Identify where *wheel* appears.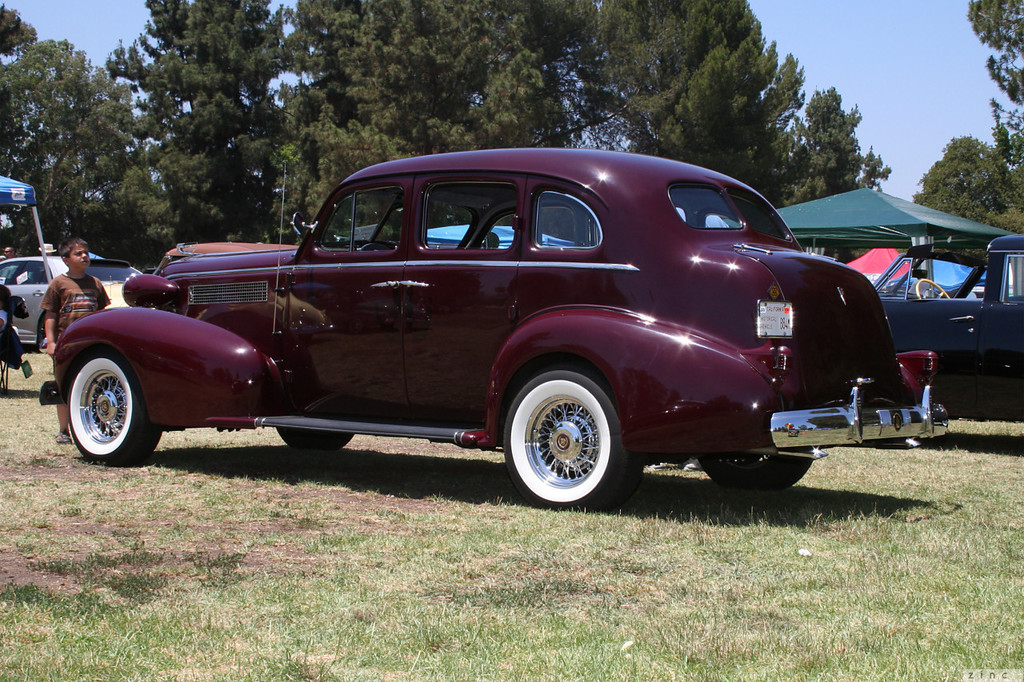
Appears at [x1=36, y1=318, x2=44, y2=345].
